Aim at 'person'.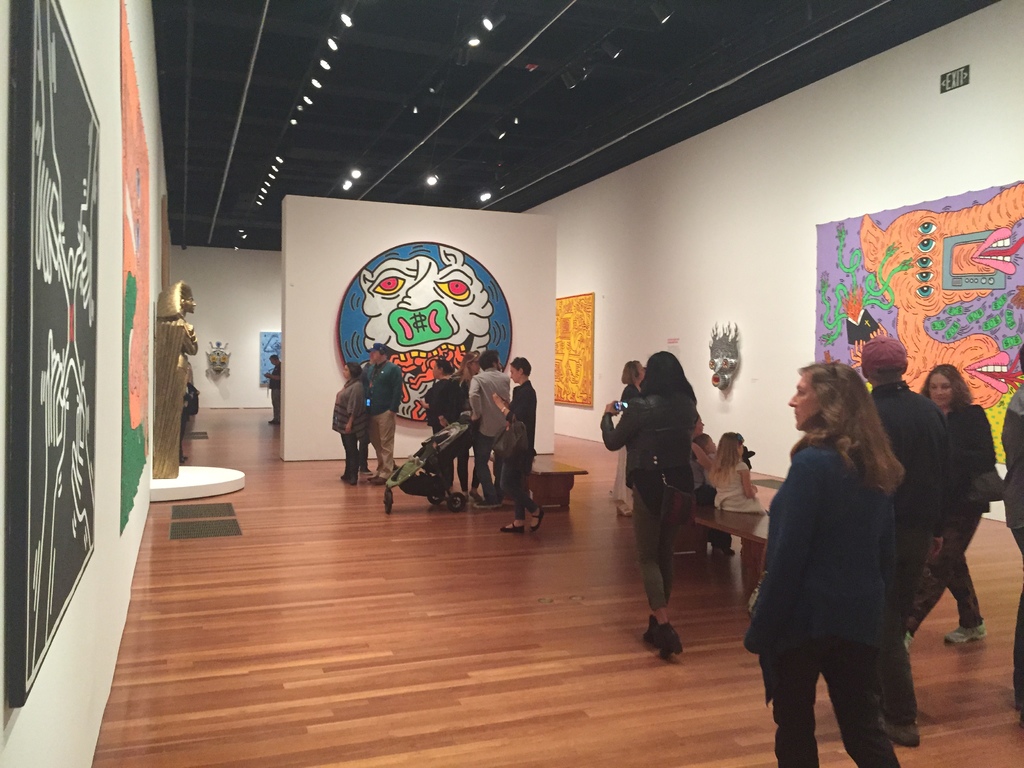
Aimed at 922:355:991:651.
